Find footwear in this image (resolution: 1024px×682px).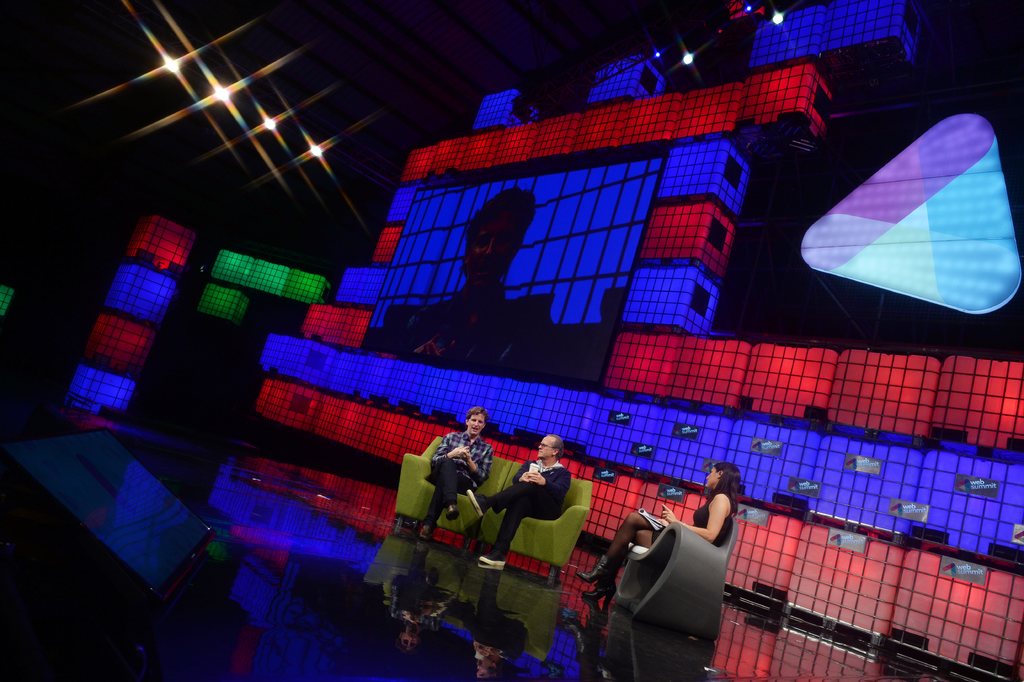
box(467, 484, 495, 526).
